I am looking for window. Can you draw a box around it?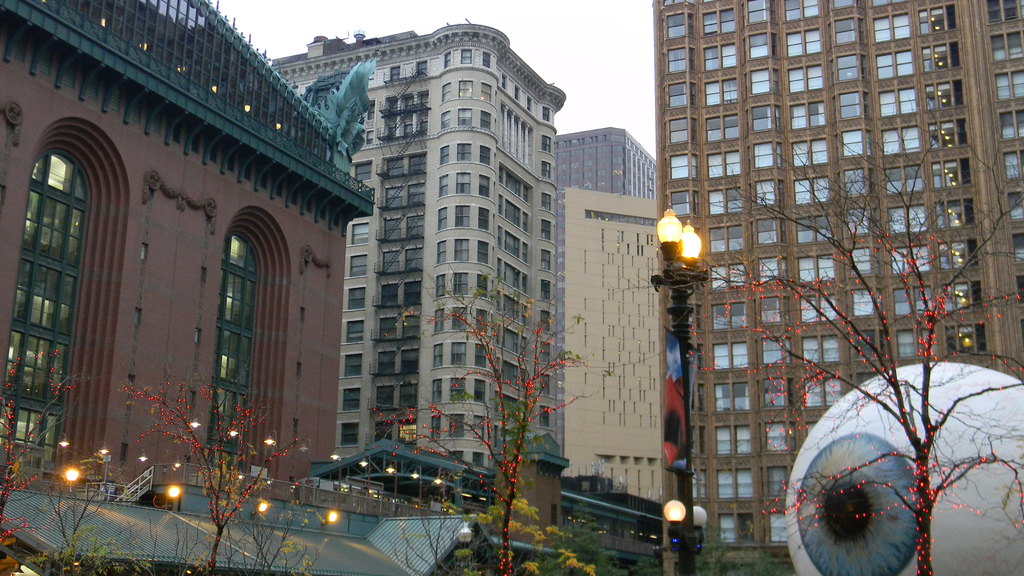
Sure, the bounding box is box=[433, 271, 445, 296].
